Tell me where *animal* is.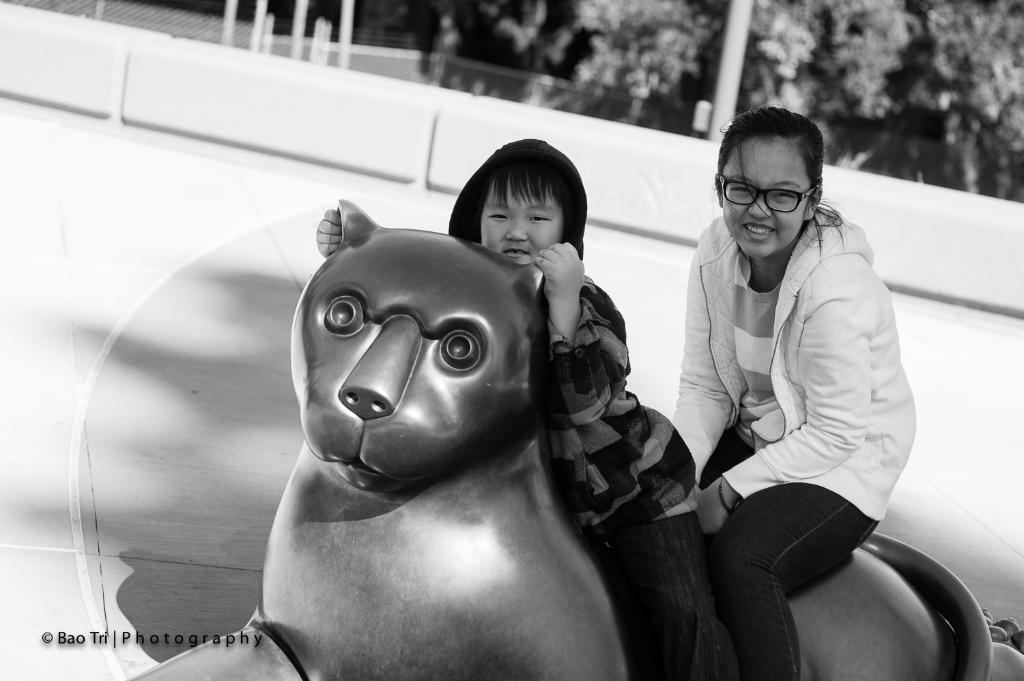
*animal* is at [132,201,1023,680].
